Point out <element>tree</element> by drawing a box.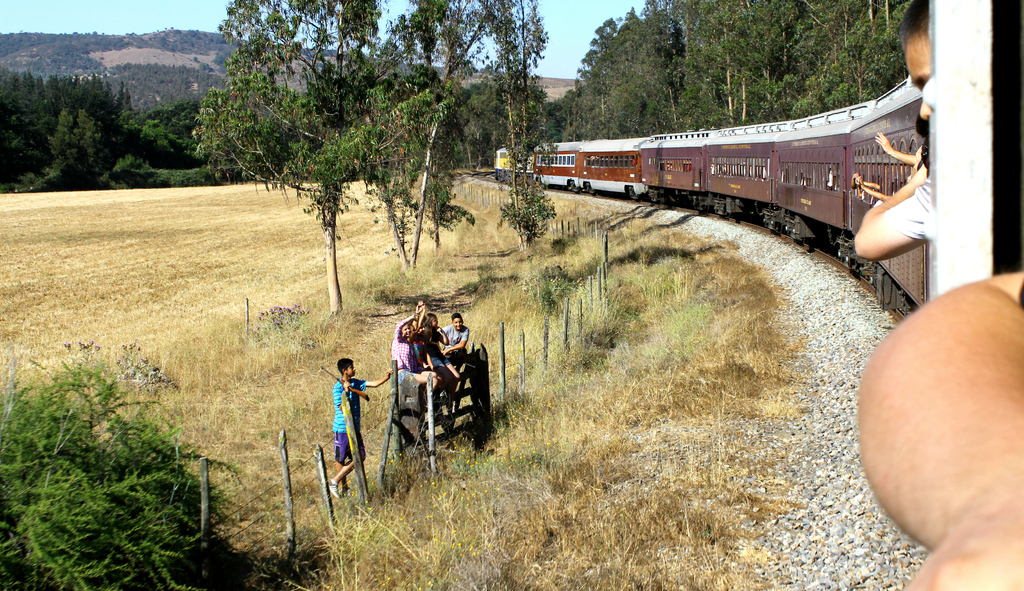
63,96,109,184.
